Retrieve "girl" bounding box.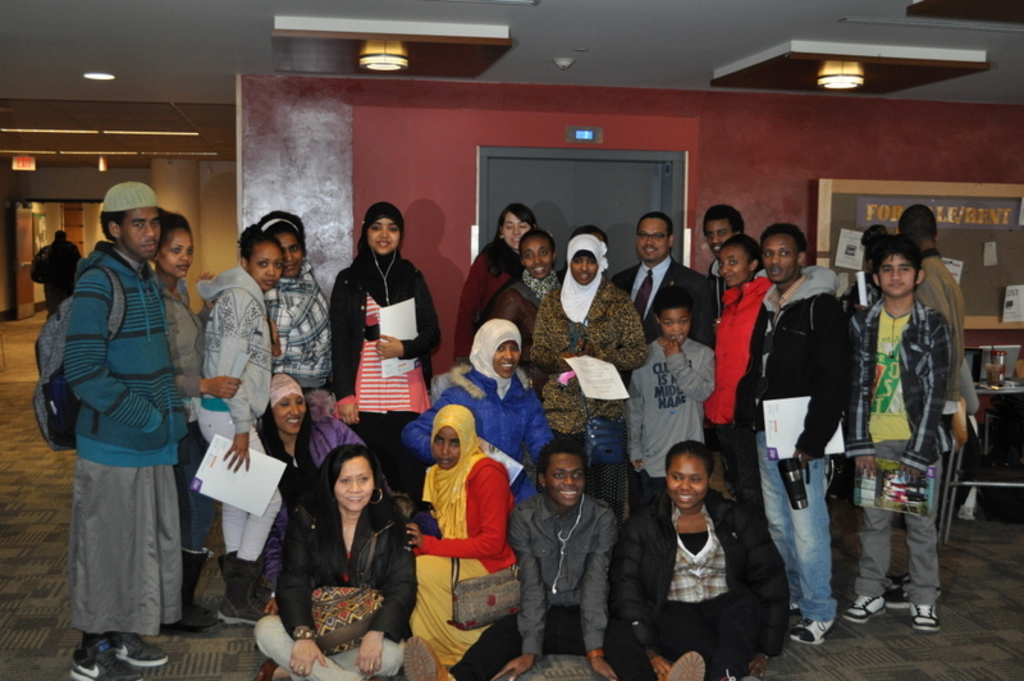
Bounding box: region(531, 230, 650, 503).
